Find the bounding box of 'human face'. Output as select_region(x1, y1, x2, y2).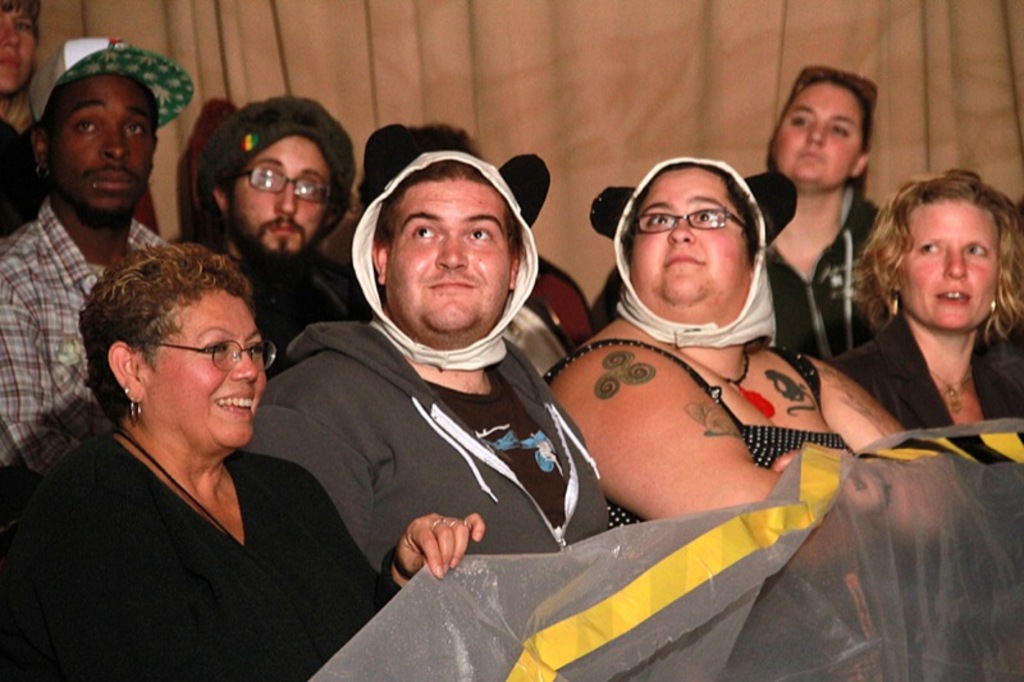
select_region(774, 82, 861, 184).
